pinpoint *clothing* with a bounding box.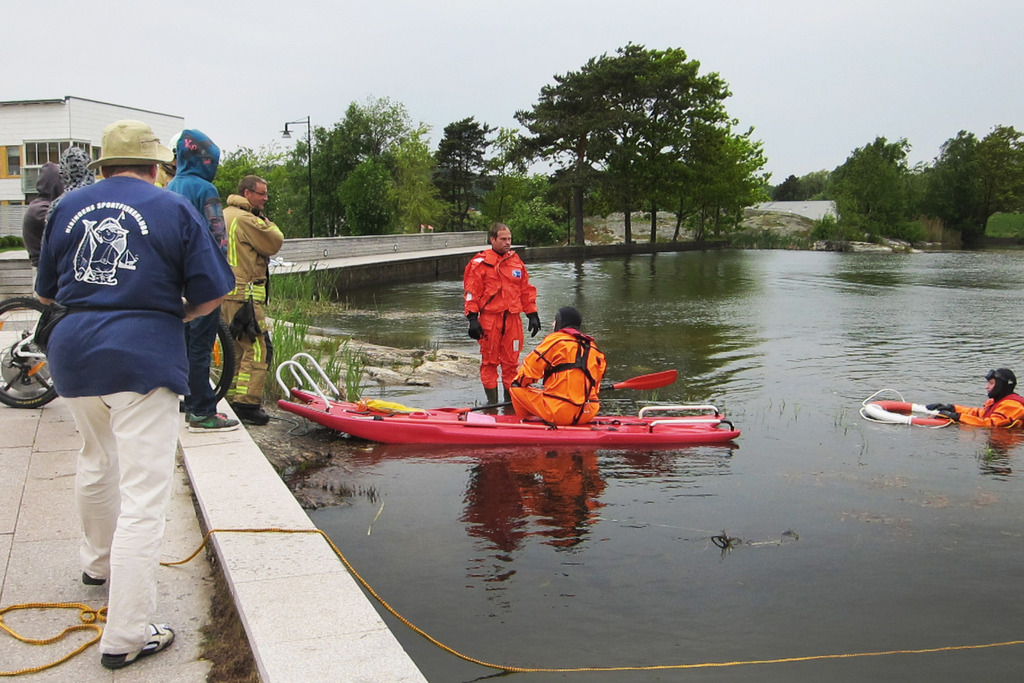
left=36, top=175, right=237, bottom=656.
